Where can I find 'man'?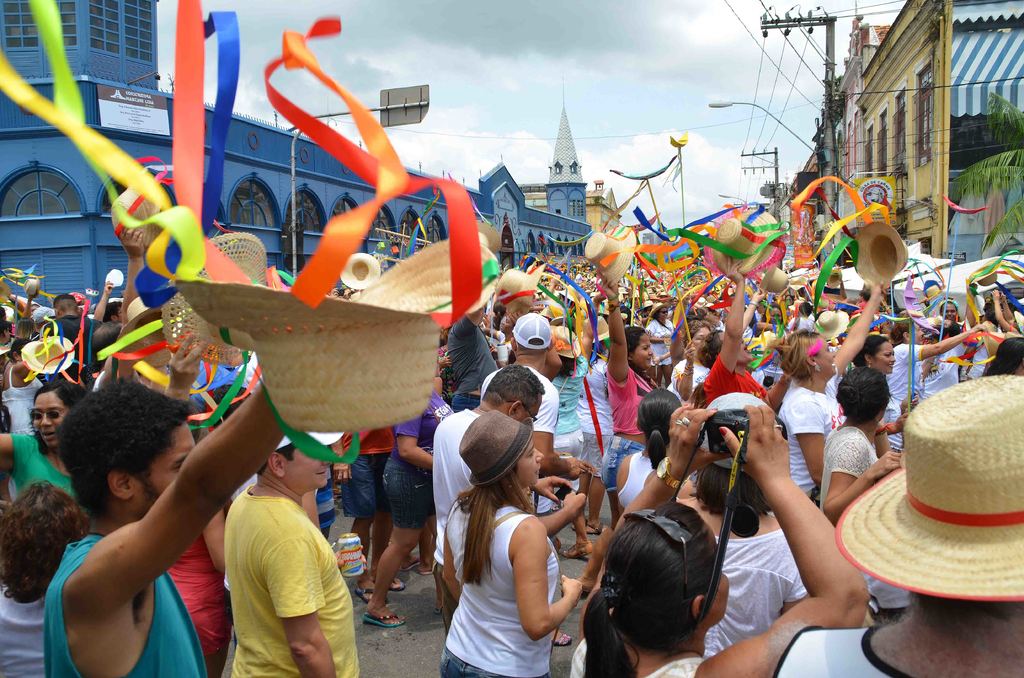
You can find it at pyautogui.locateOnScreen(431, 361, 588, 630).
